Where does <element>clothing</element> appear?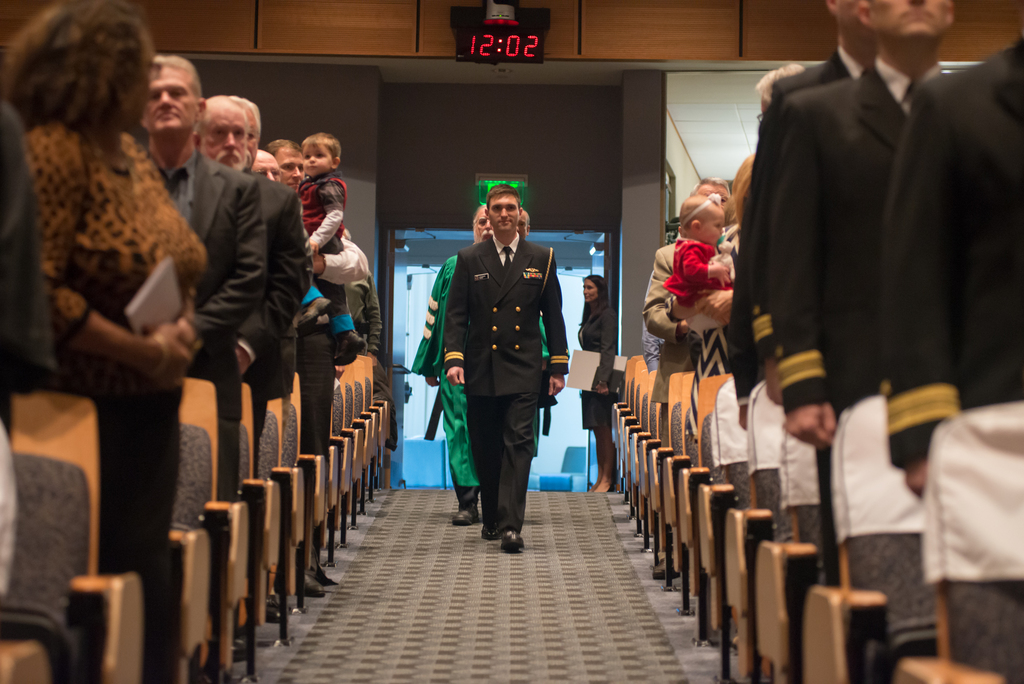
Appears at 577/300/612/439.
